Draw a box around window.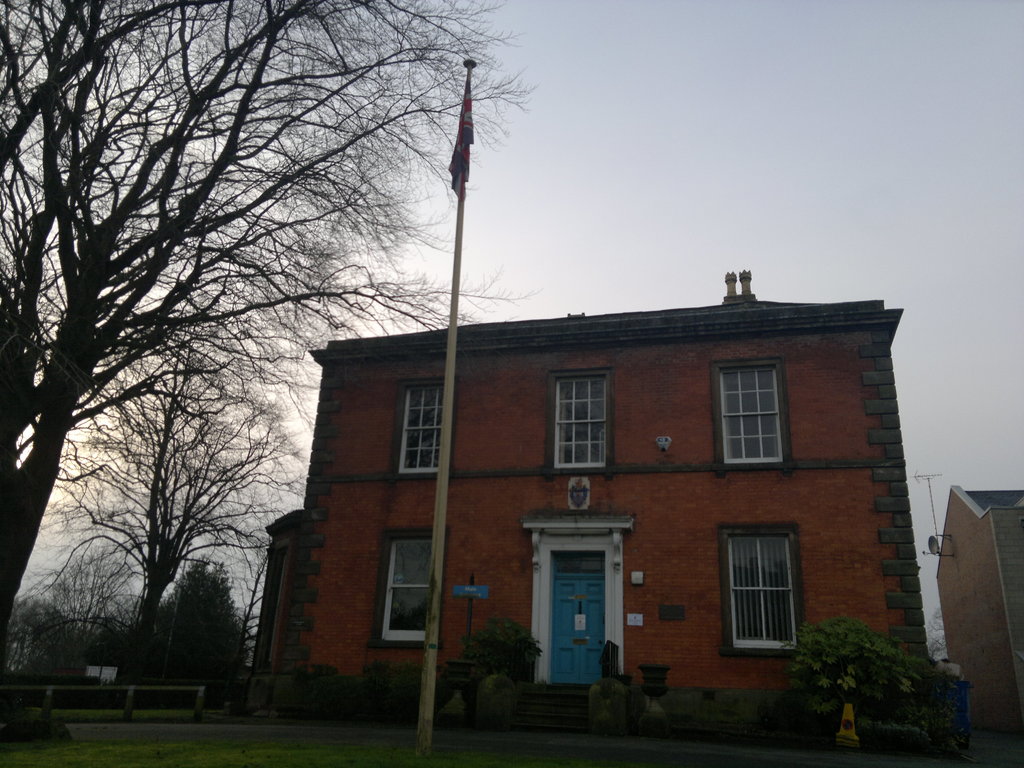
x1=547 y1=364 x2=618 y2=470.
